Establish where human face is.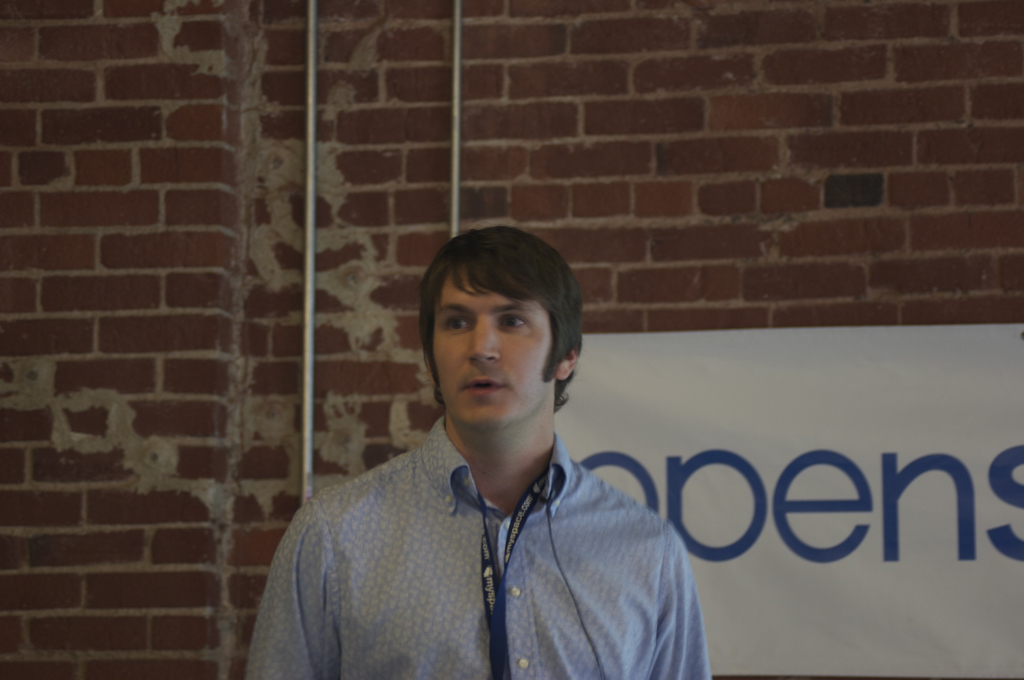
Established at 431/273/557/430.
